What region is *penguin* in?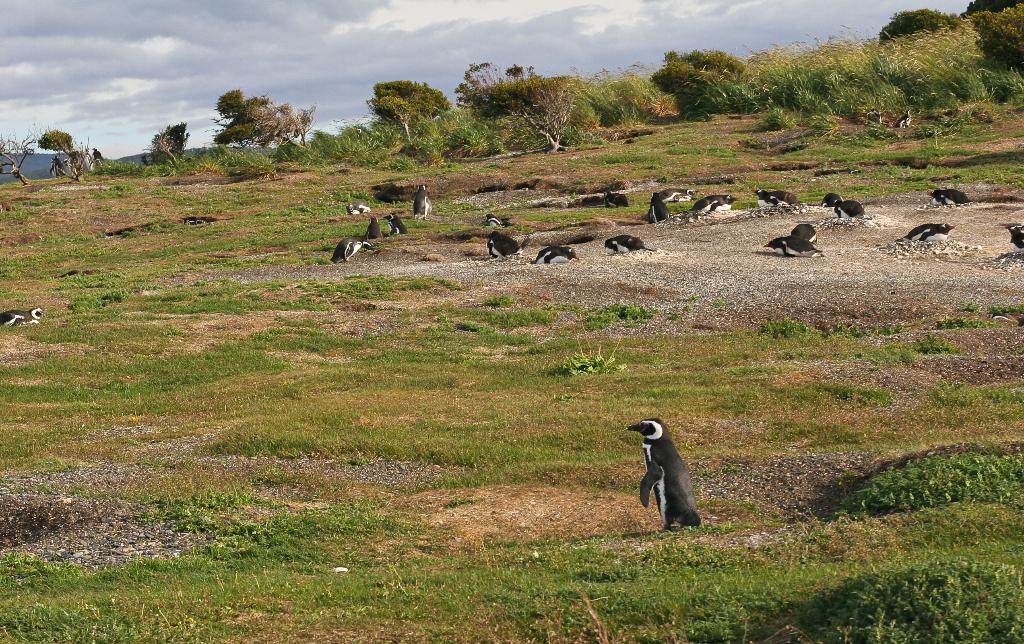
796/221/819/244.
